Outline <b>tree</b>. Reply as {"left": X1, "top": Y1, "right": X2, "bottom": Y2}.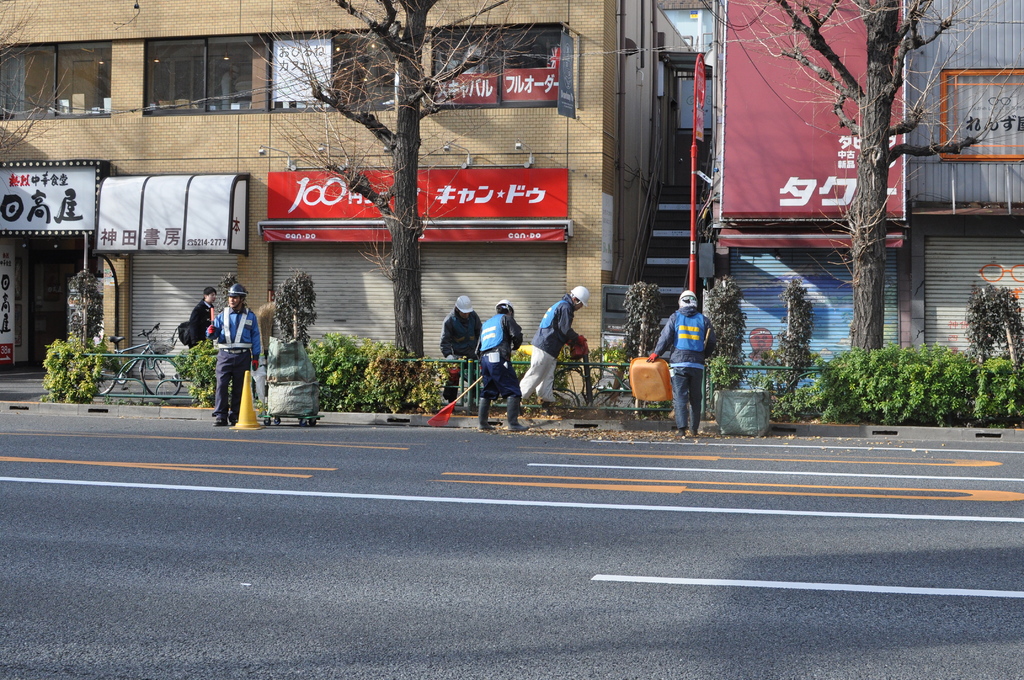
{"left": 695, "top": 0, "right": 1023, "bottom": 351}.
